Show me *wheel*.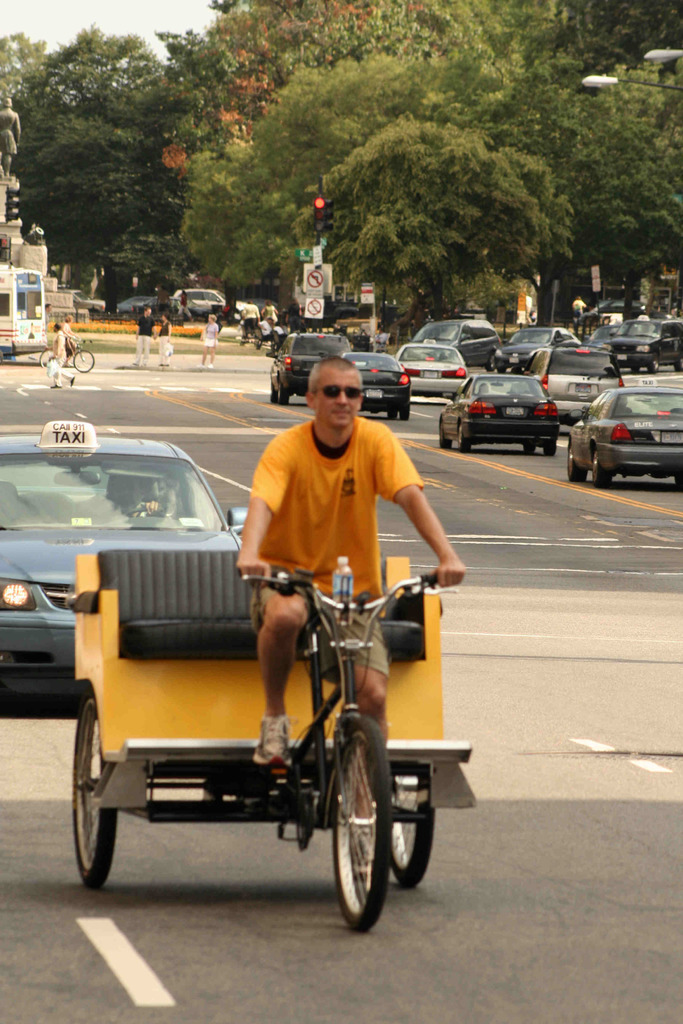
*wheel* is here: (271,384,279,405).
